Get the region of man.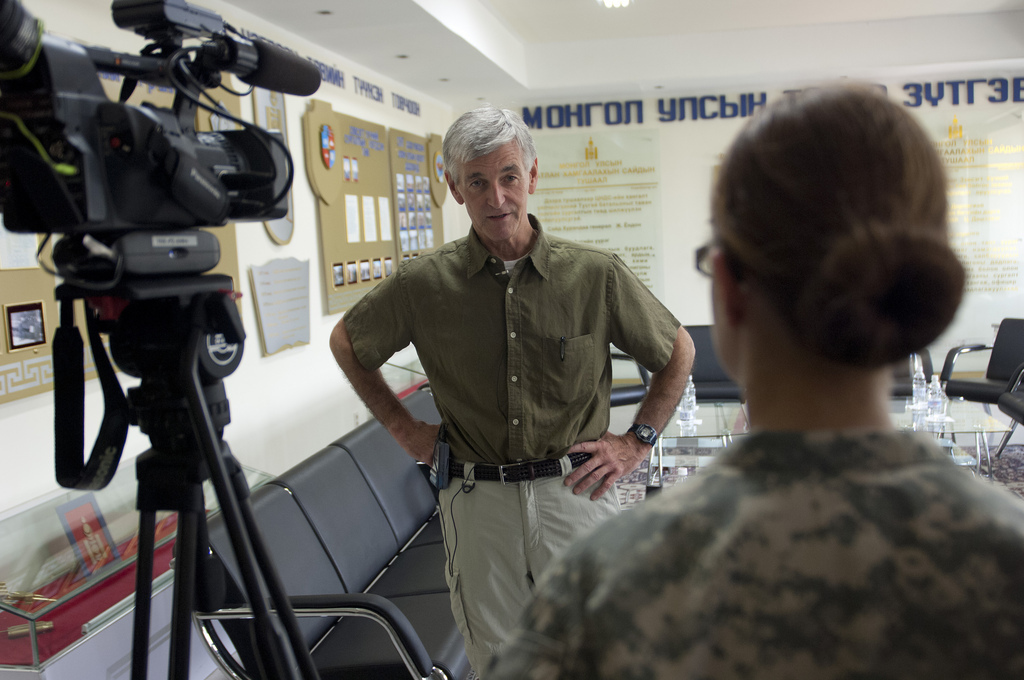
<region>334, 102, 684, 679</region>.
